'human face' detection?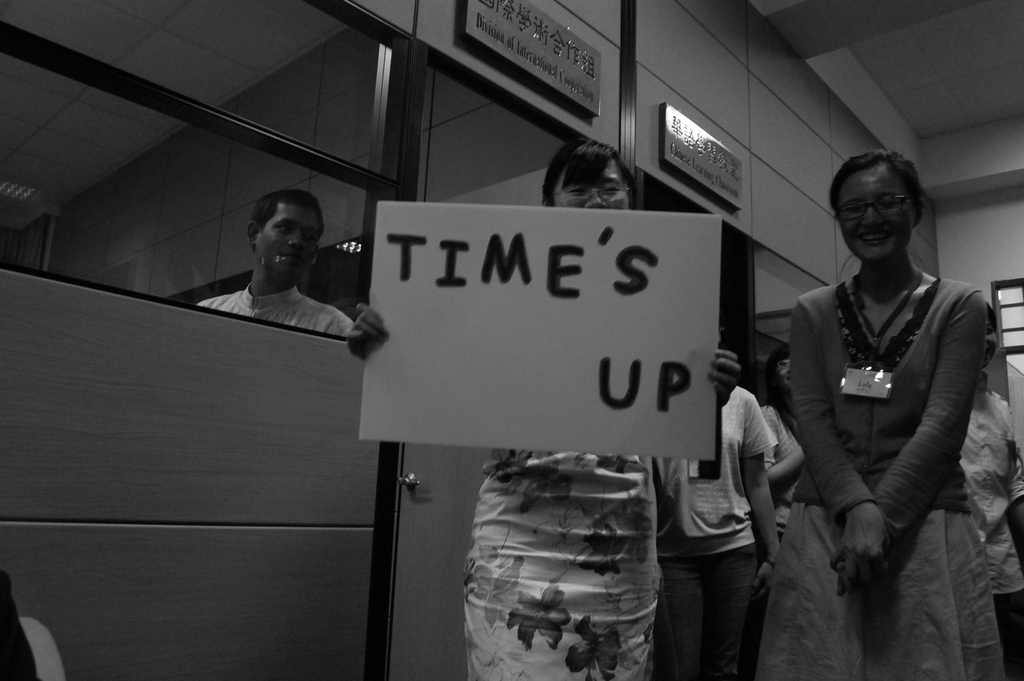
842 161 916 265
